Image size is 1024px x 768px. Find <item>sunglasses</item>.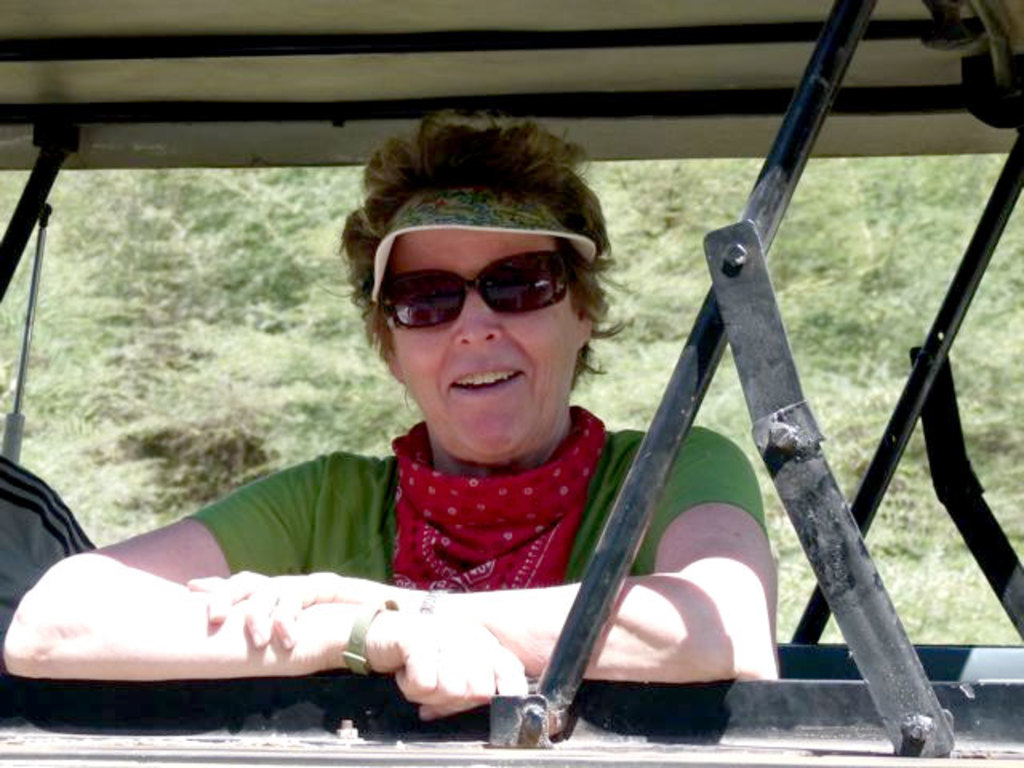
x1=378, y1=251, x2=570, y2=328.
